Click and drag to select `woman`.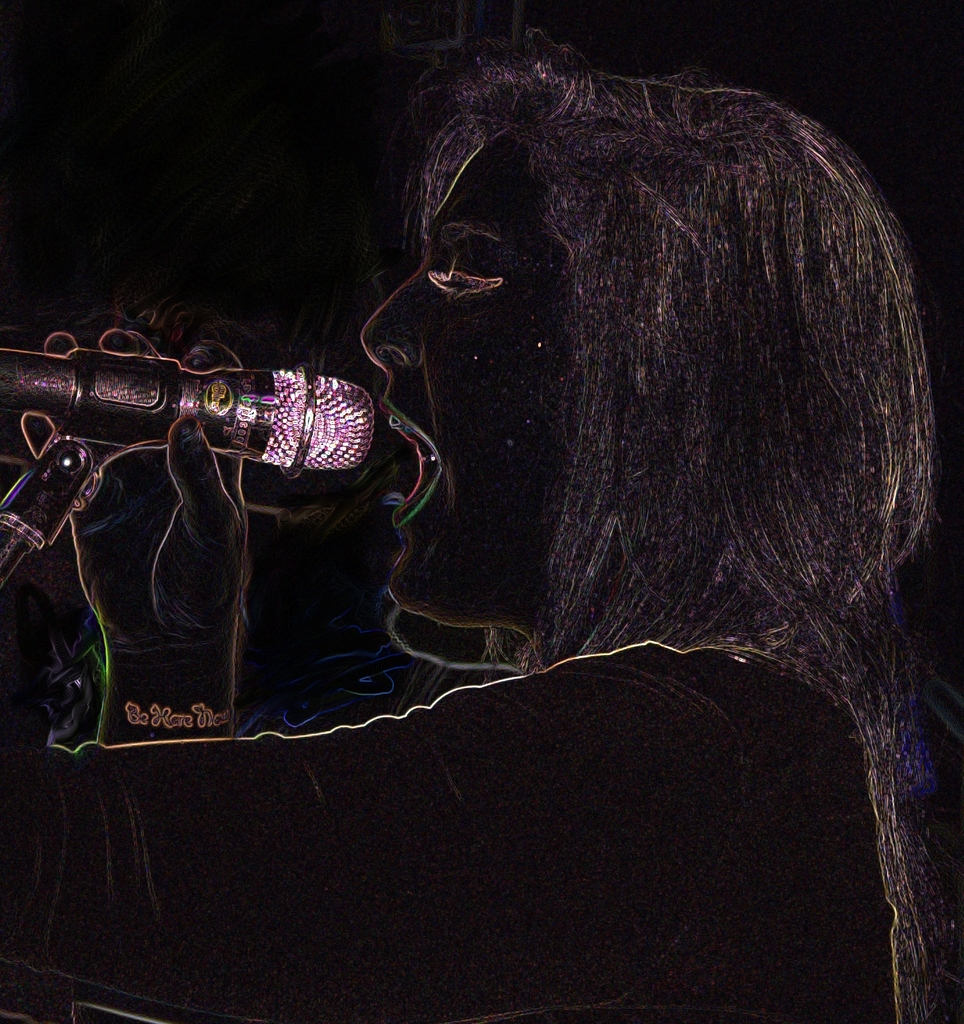
Selection: [left=0, top=21, right=963, bottom=1023].
